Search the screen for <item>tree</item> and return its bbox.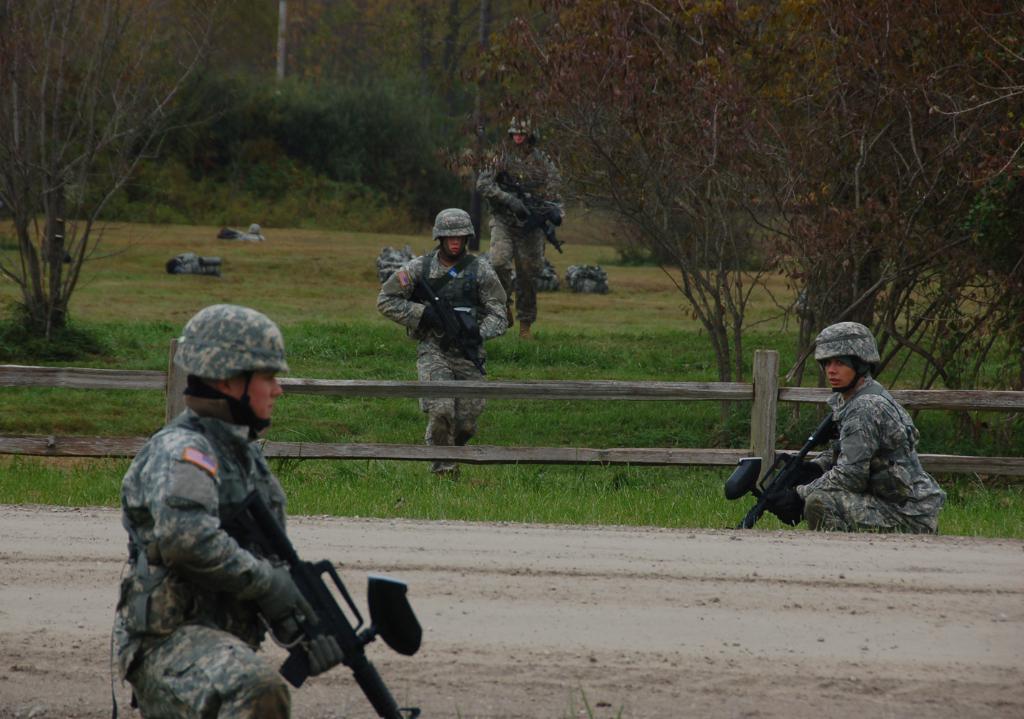
Found: {"left": 430, "top": 0, "right": 1023, "bottom": 464}.
